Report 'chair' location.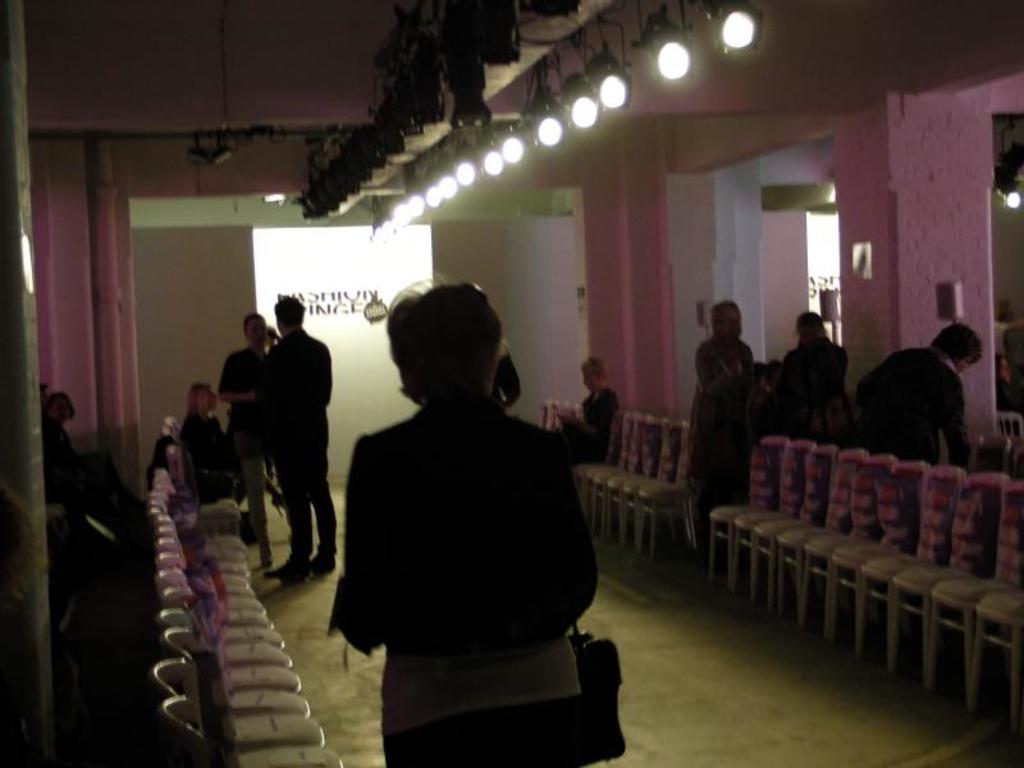
Report: 758,435,814,604.
